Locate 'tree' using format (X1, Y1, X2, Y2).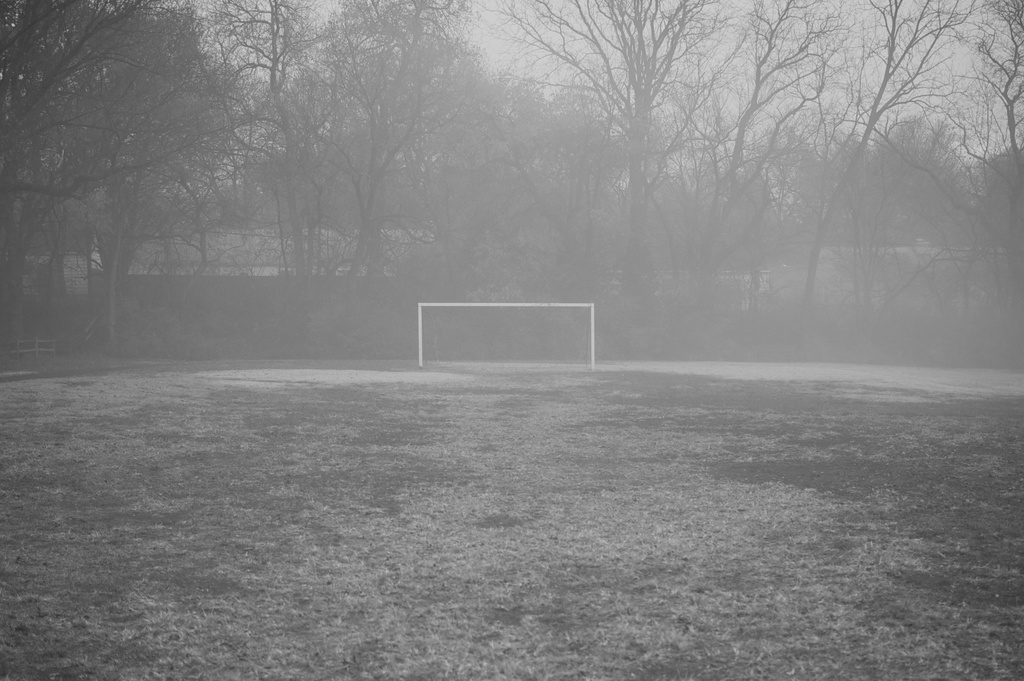
(15, 19, 312, 357).
